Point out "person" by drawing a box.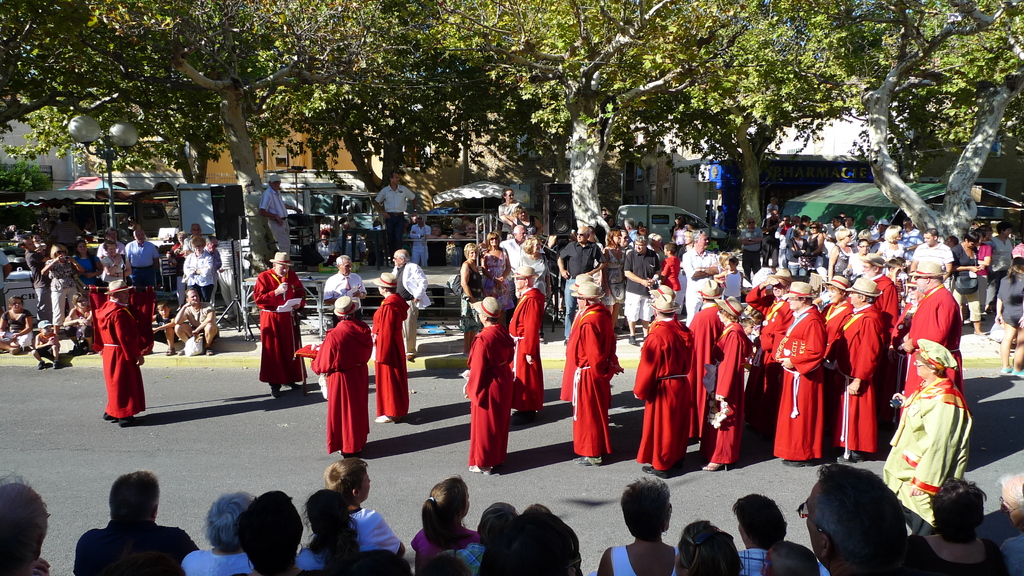
0 473 59 575.
